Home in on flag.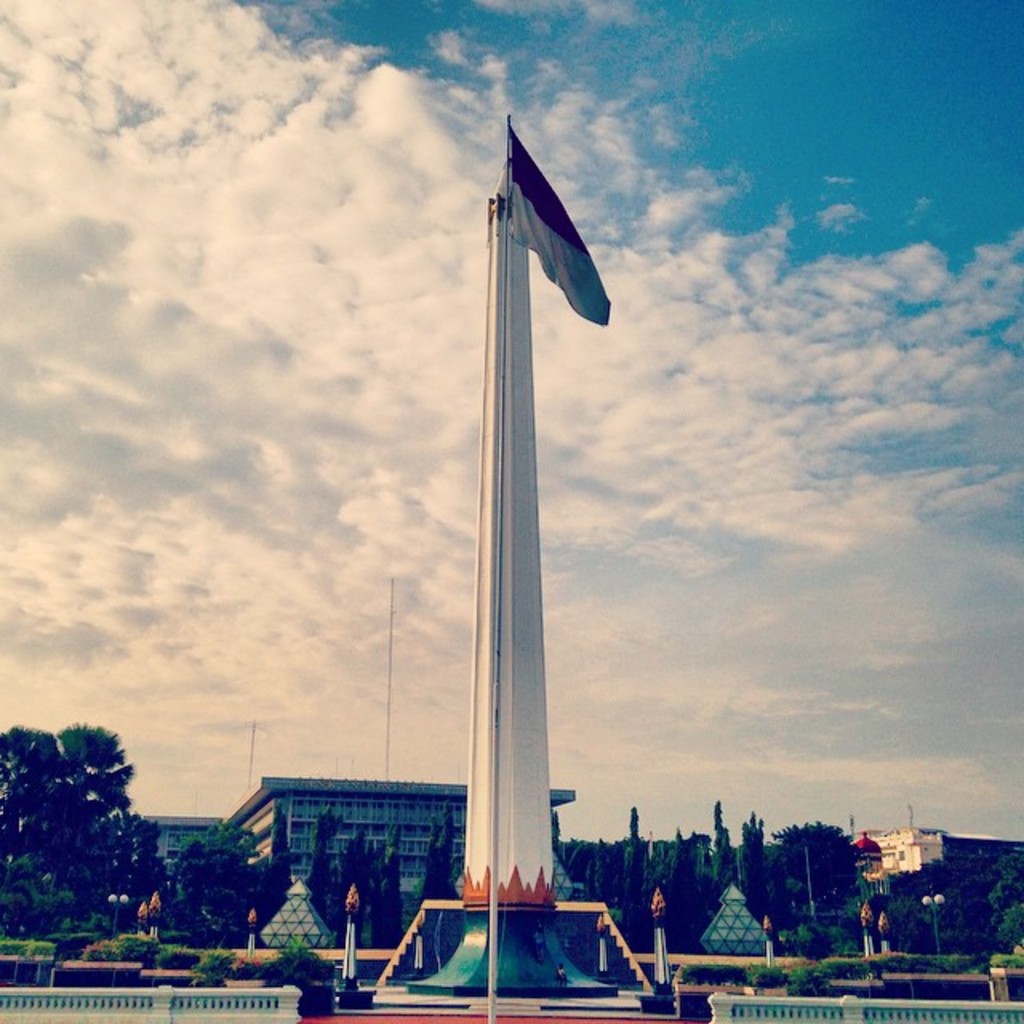
Homed in at locate(499, 107, 624, 333).
